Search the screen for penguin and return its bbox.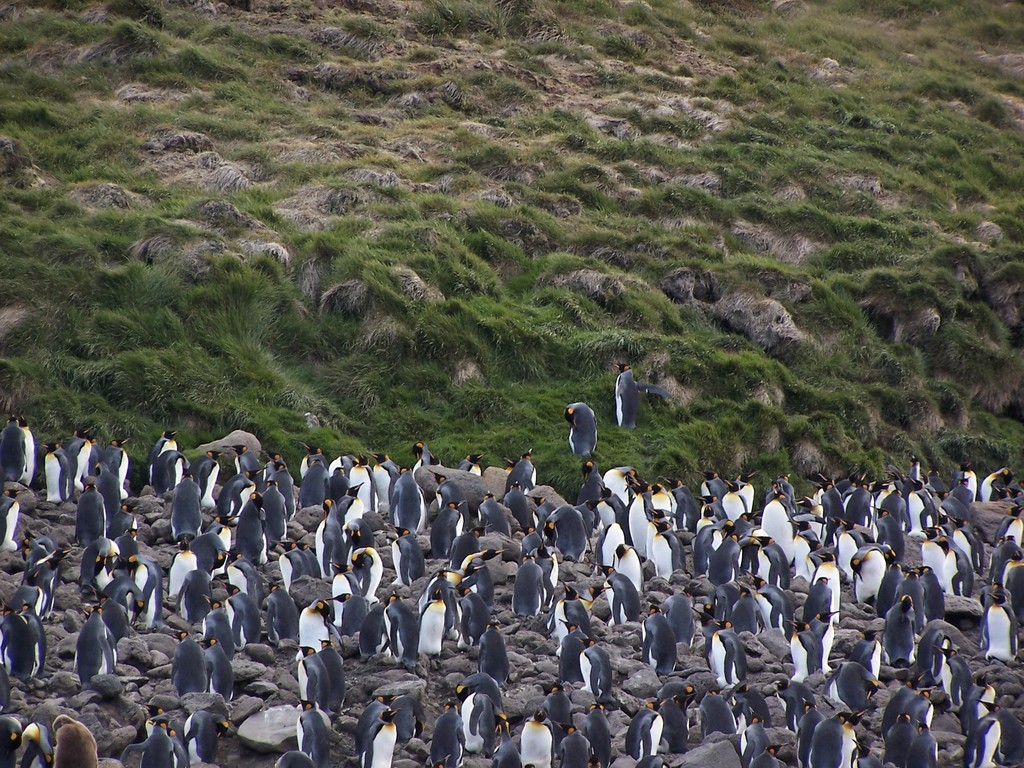
Found: (877,485,907,538).
